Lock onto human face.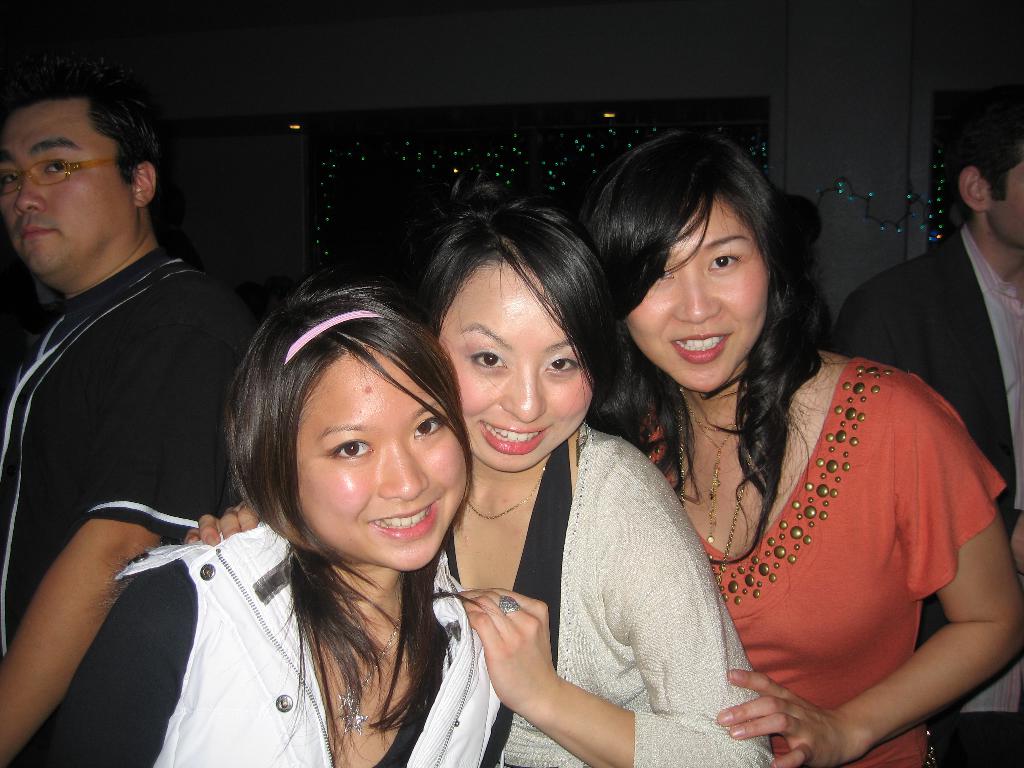
Locked: 434/261/593/478.
